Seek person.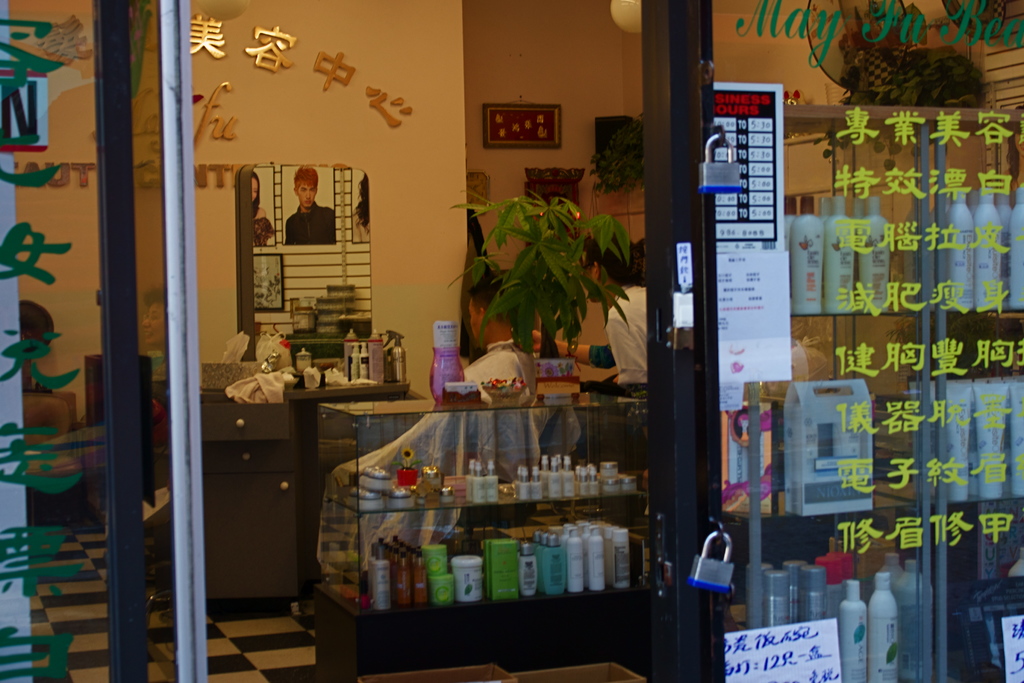
detection(286, 163, 335, 245).
